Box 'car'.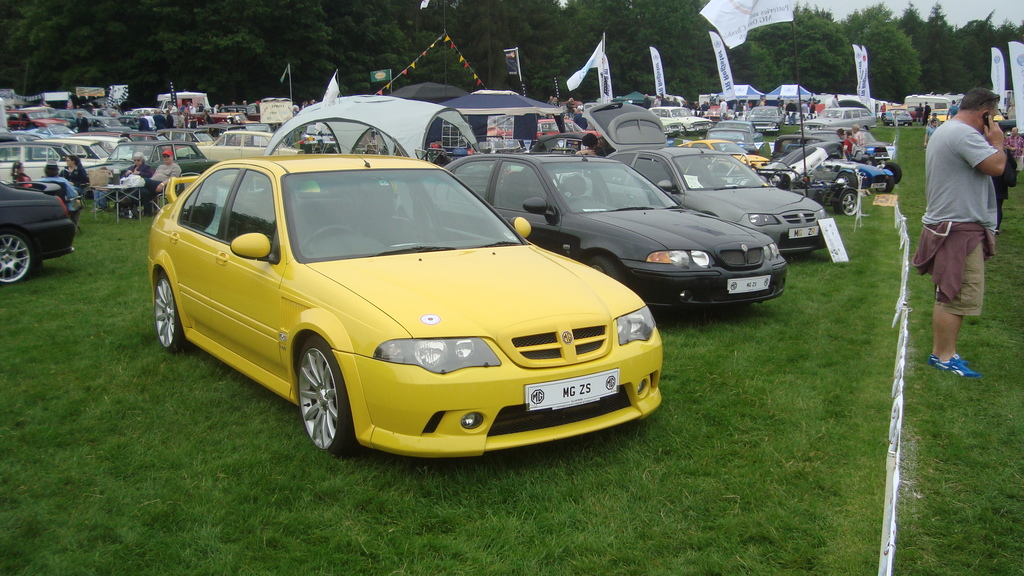
<box>0,102,906,196</box>.
